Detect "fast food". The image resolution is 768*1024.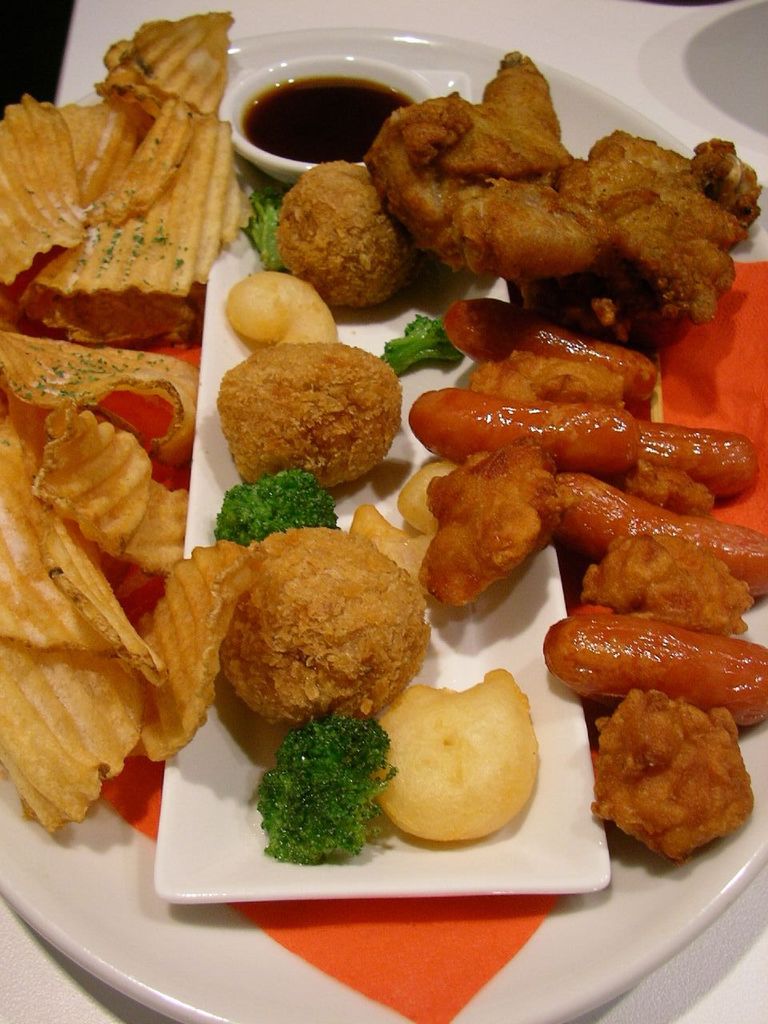
{"x1": 358, "y1": 50, "x2": 754, "y2": 335}.
